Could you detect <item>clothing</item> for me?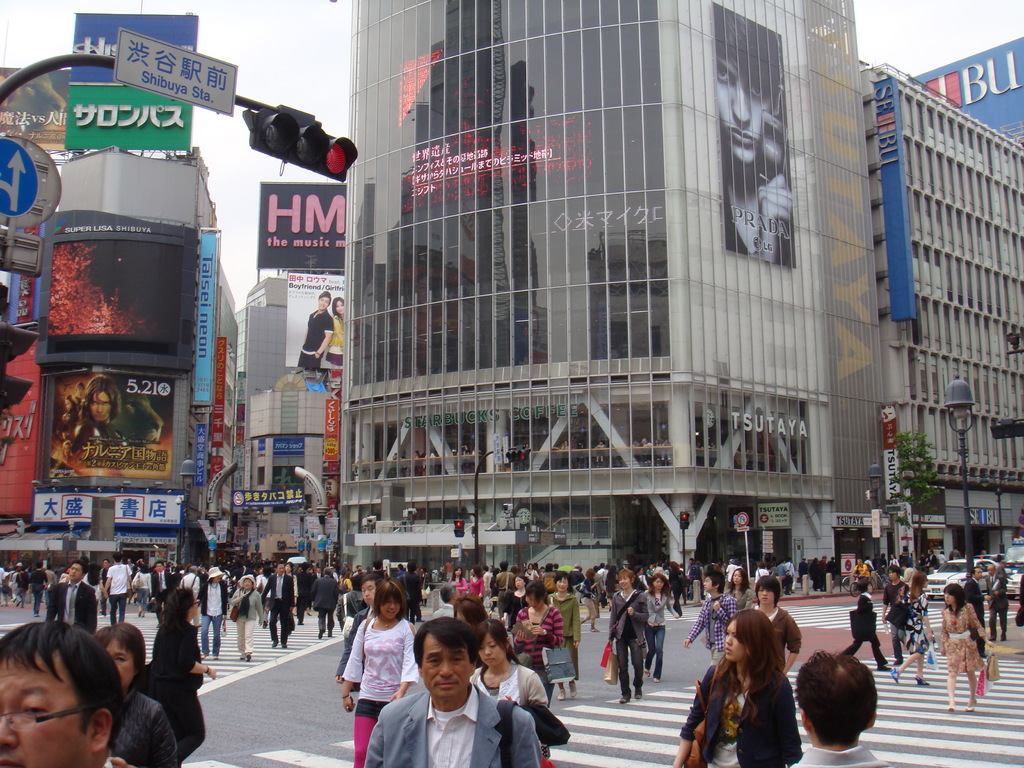
Detection result: [679,647,801,767].
